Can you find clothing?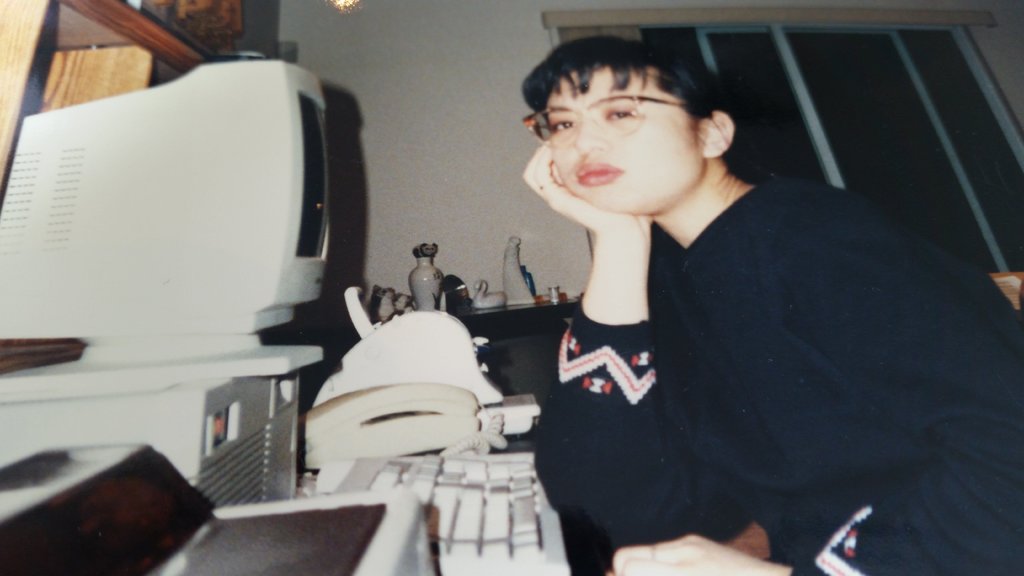
Yes, bounding box: (535, 184, 1023, 575).
